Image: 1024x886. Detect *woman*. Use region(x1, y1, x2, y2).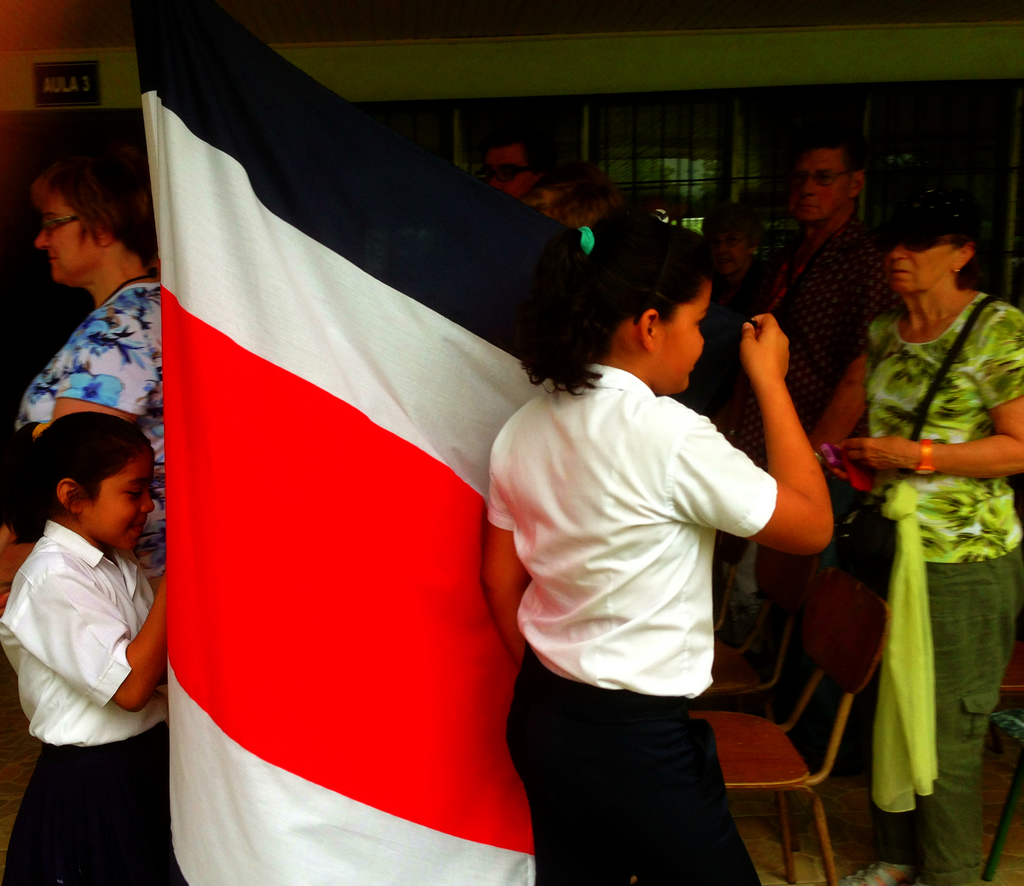
region(831, 152, 1016, 885).
